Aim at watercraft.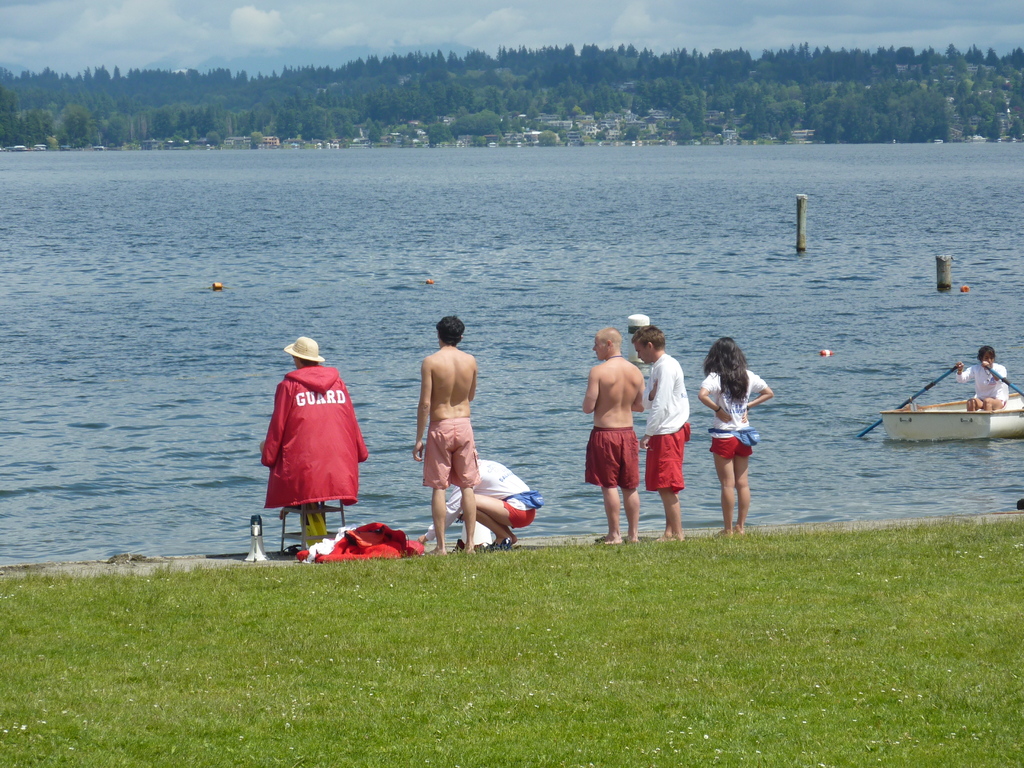
Aimed at bbox=[883, 391, 1022, 444].
